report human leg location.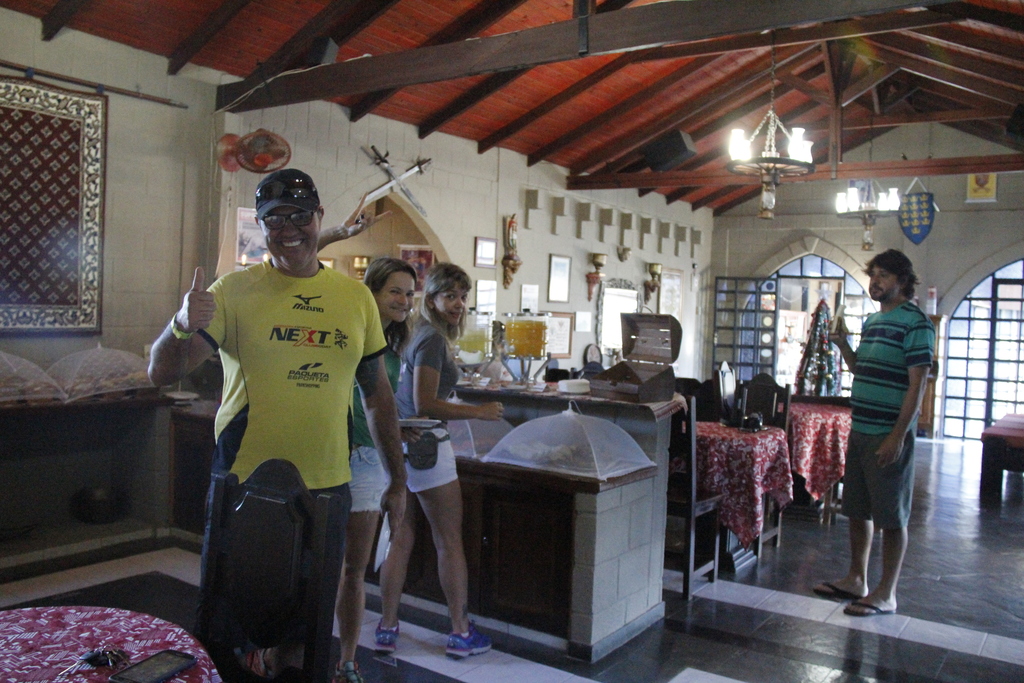
Report: bbox=[377, 444, 415, 650].
